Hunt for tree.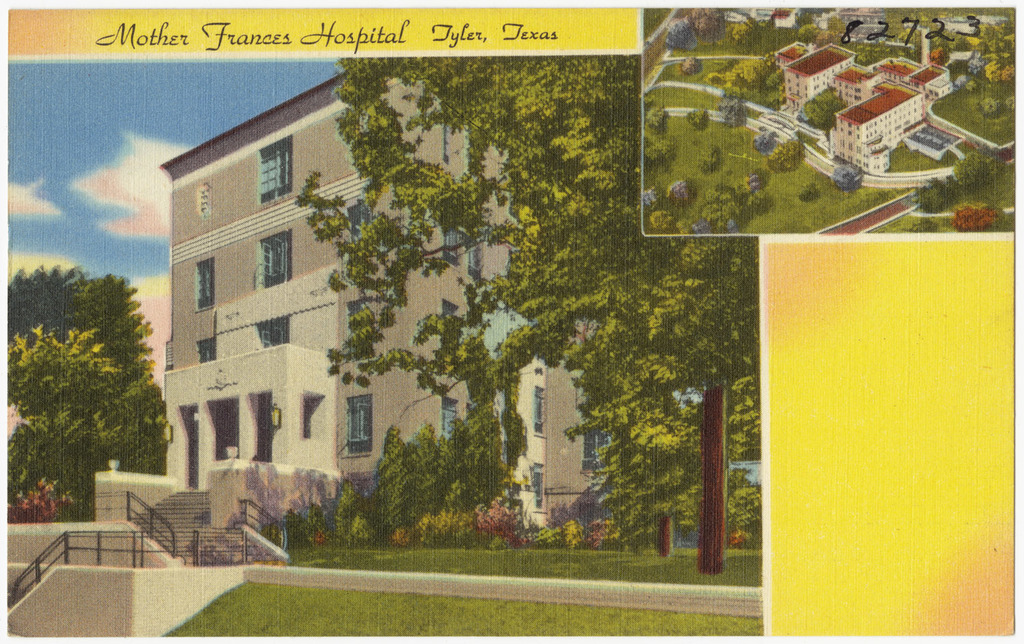
Hunted down at box(644, 206, 681, 229).
